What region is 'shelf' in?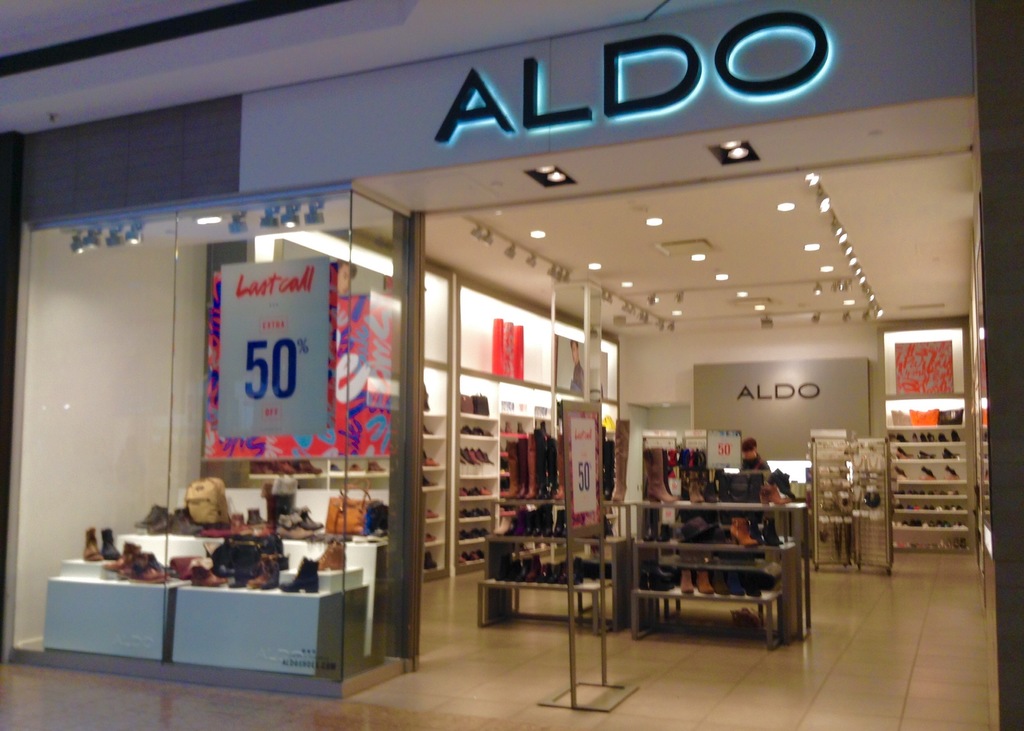
[895,490,963,506].
